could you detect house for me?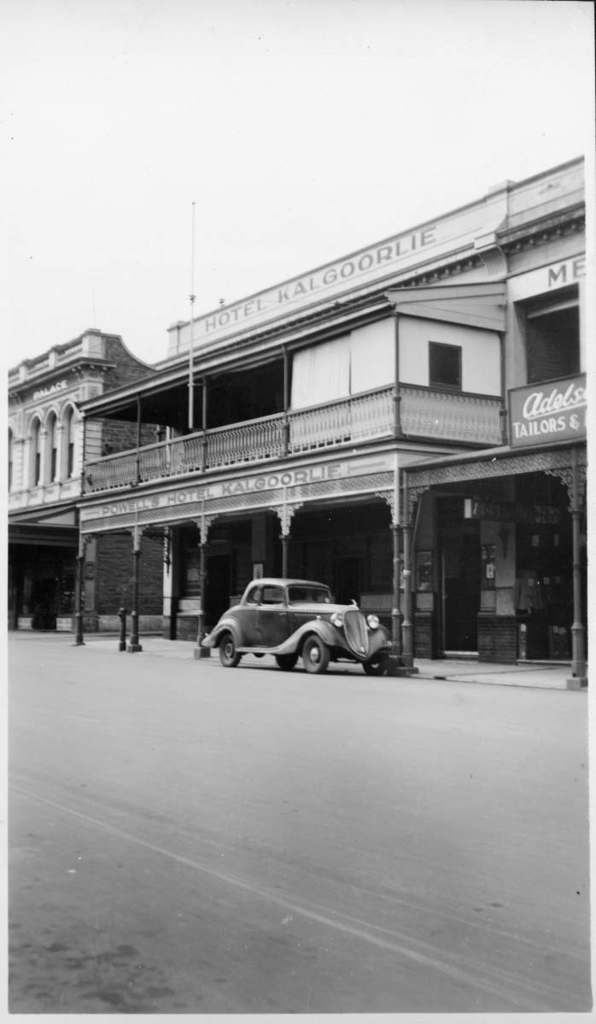
Detection result: rect(0, 332, 165, 616).
